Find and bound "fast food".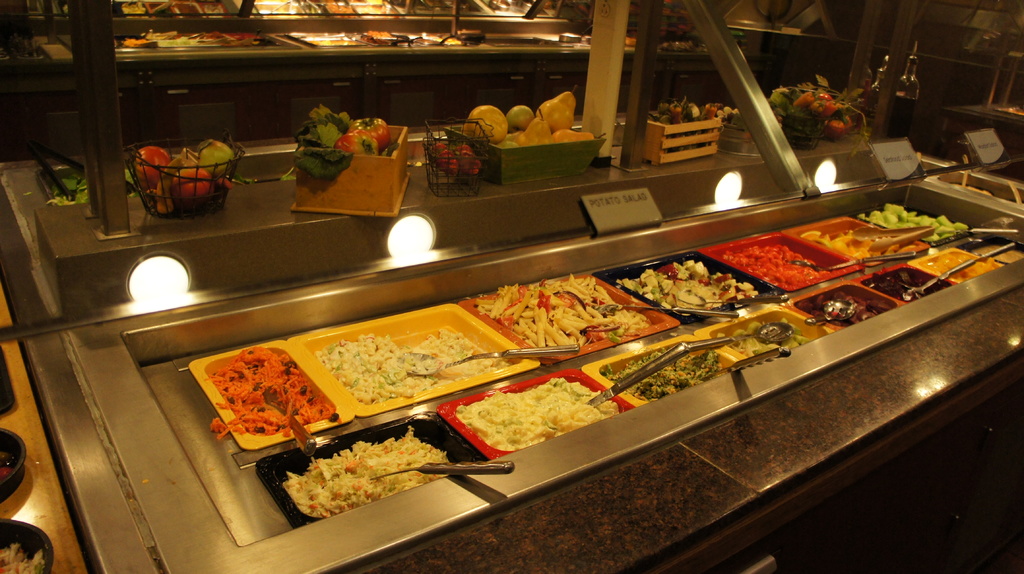
Bound: <box>611,340,718,404</box>.
